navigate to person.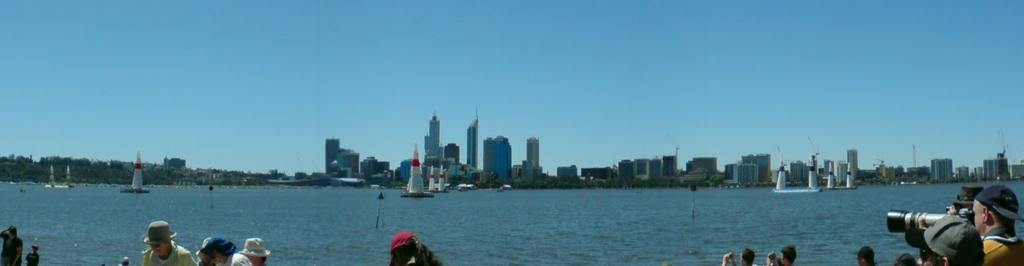
Navigation target: [966, 181, 1023, 265].
